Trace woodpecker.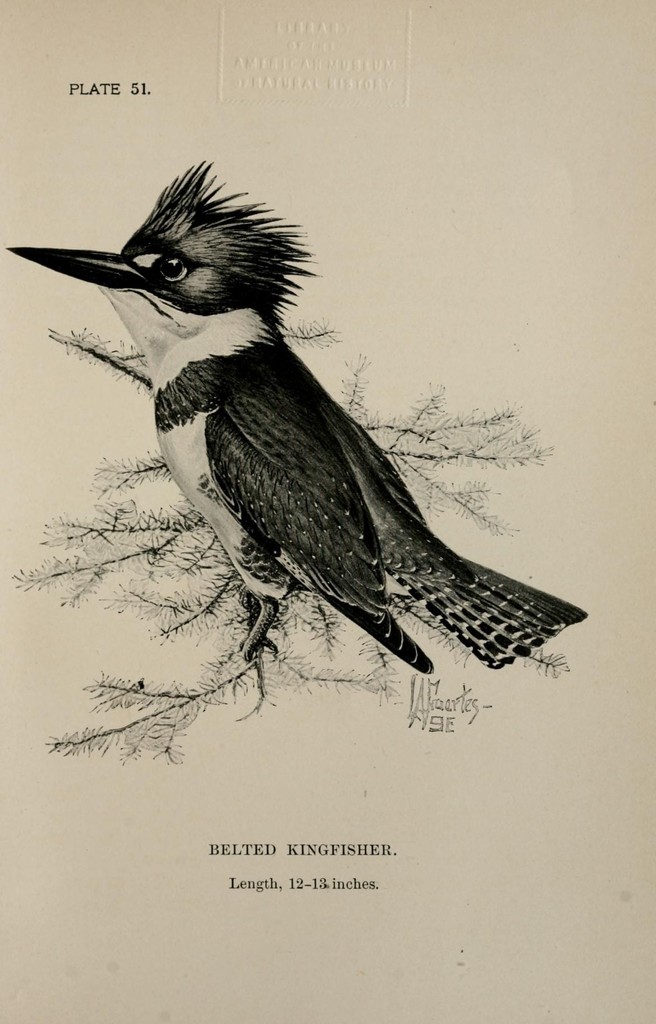
Traced to 0 162 588 700.
